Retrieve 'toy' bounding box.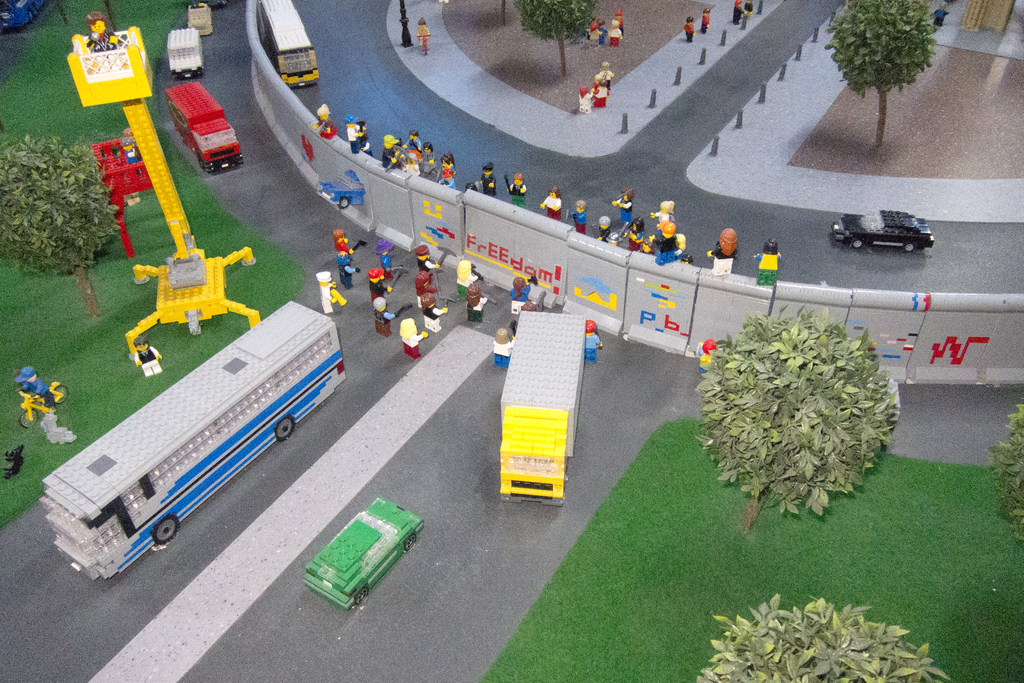
Bounding box: [595, 216, 611, 242].
